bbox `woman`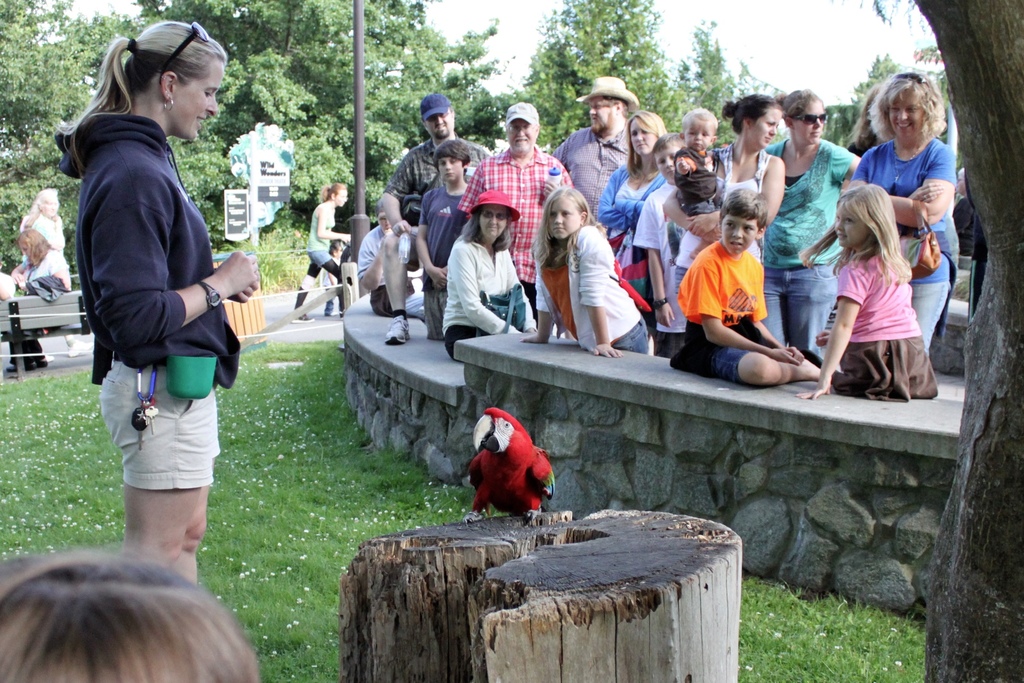
(left=22, top=187, right=65, bottom=253)
